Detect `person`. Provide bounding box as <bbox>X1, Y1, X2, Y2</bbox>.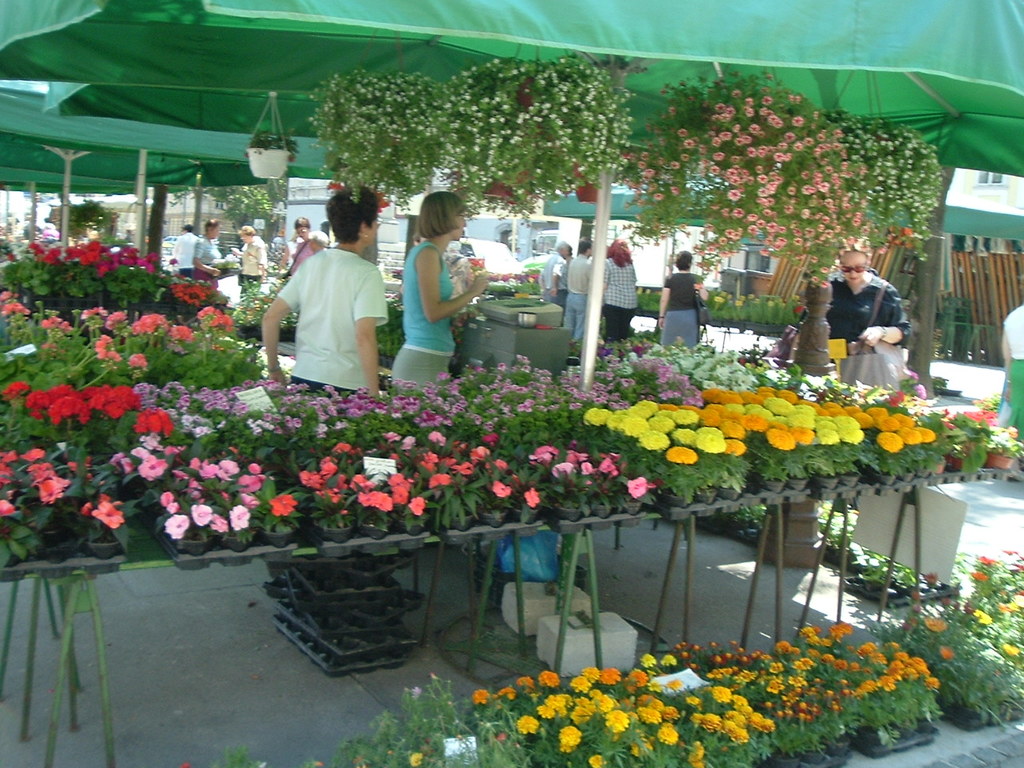
<bbox>286, 214, 322, 281</bbox>.
